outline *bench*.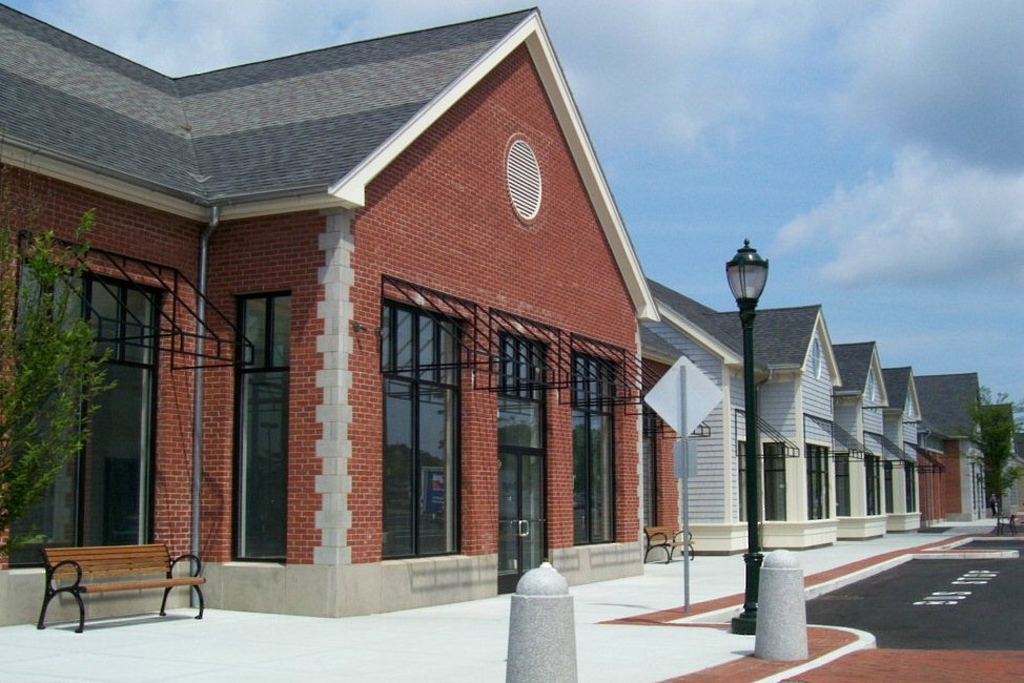
Outline: detection(3, 527, 210, 644).
